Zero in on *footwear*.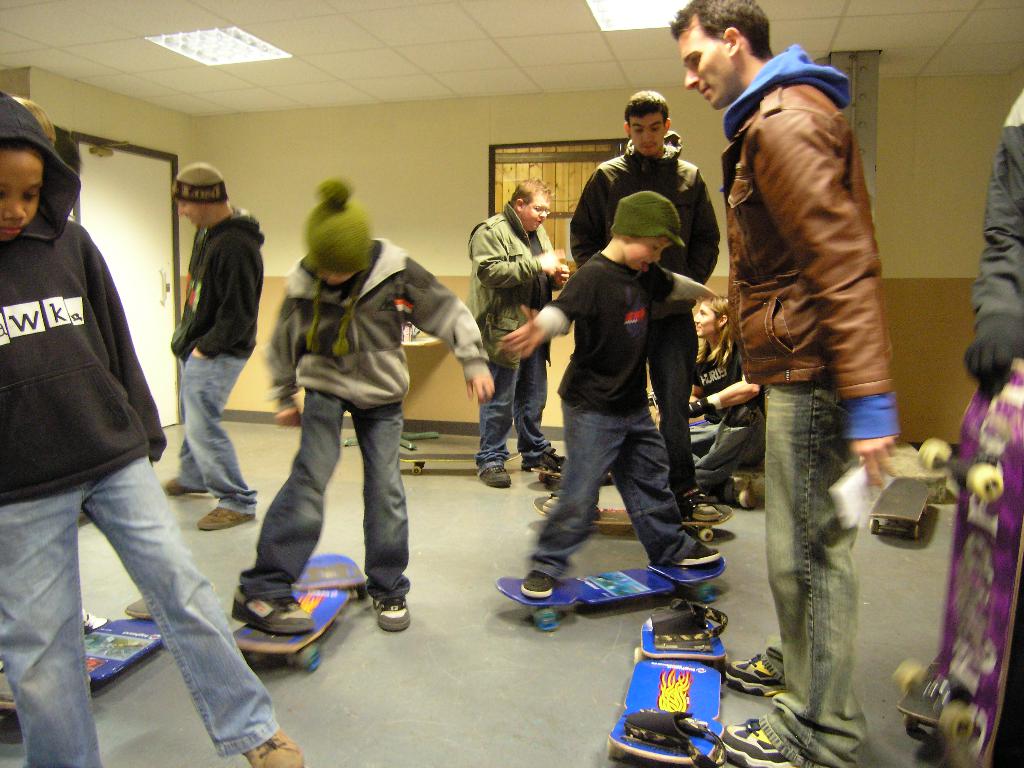
Zeroed in: bbox=(524, 450, 568, 474).
